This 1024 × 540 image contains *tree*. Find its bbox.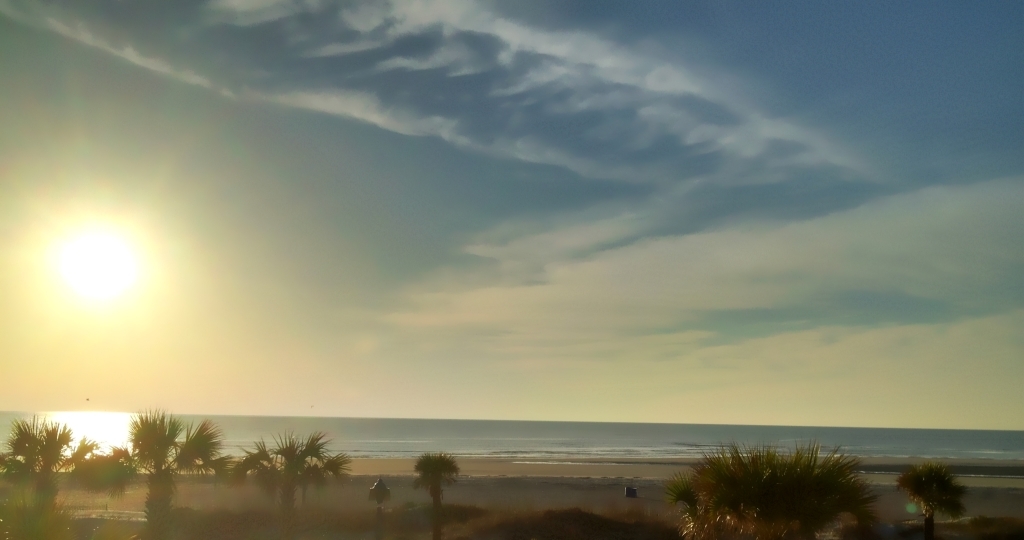
[890, 463, 966, 539].
